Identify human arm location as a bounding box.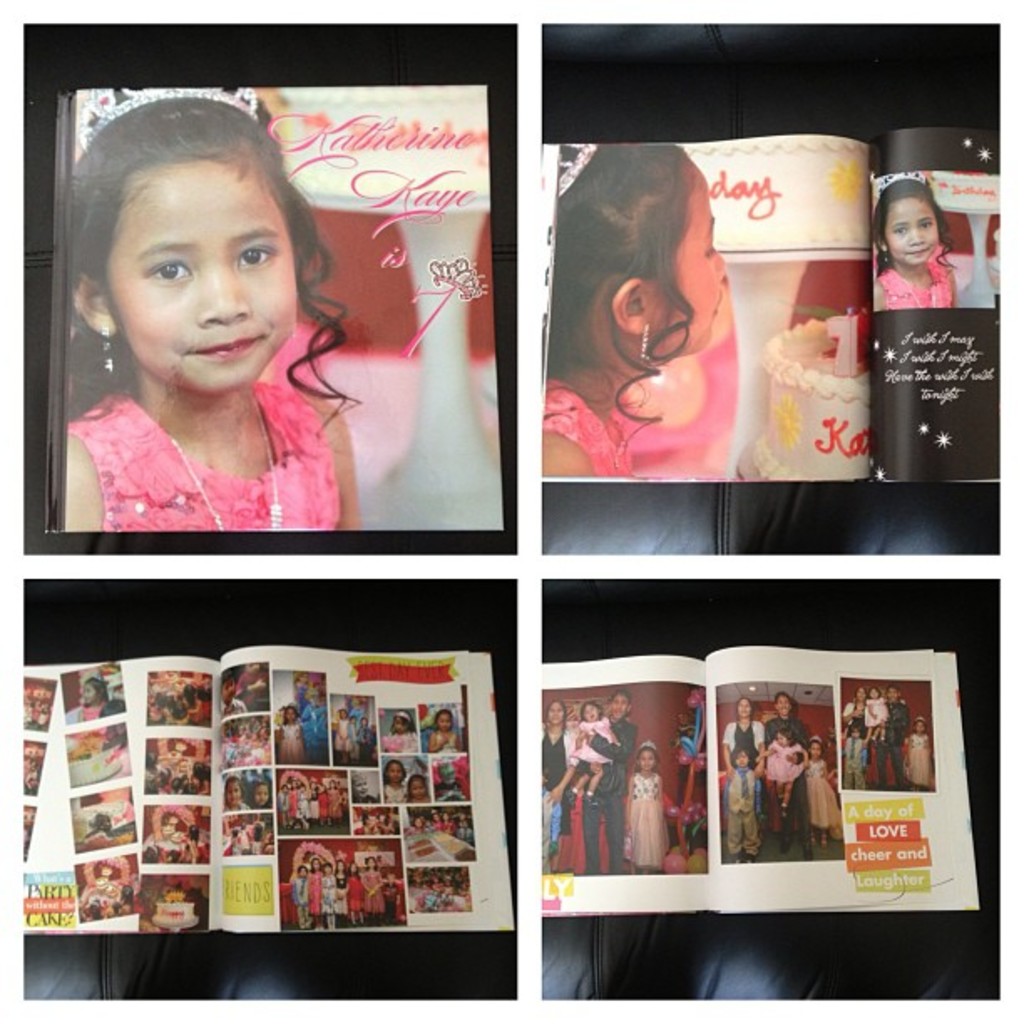
detection(310, 403, 363, 525).
